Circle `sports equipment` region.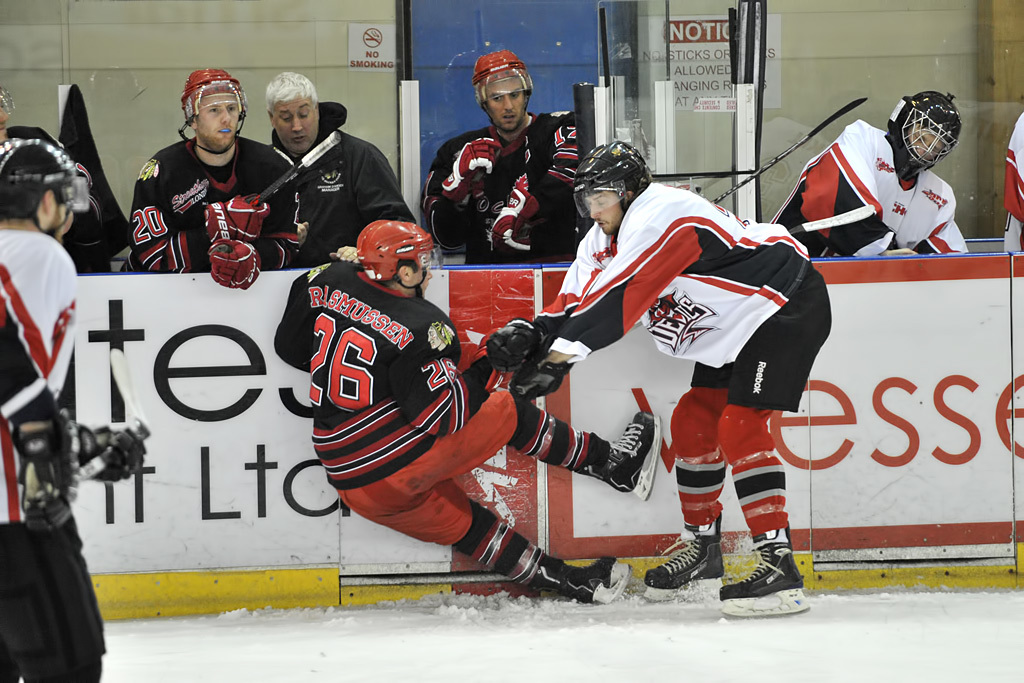
Region: box=[254, 133, 339, 196].
